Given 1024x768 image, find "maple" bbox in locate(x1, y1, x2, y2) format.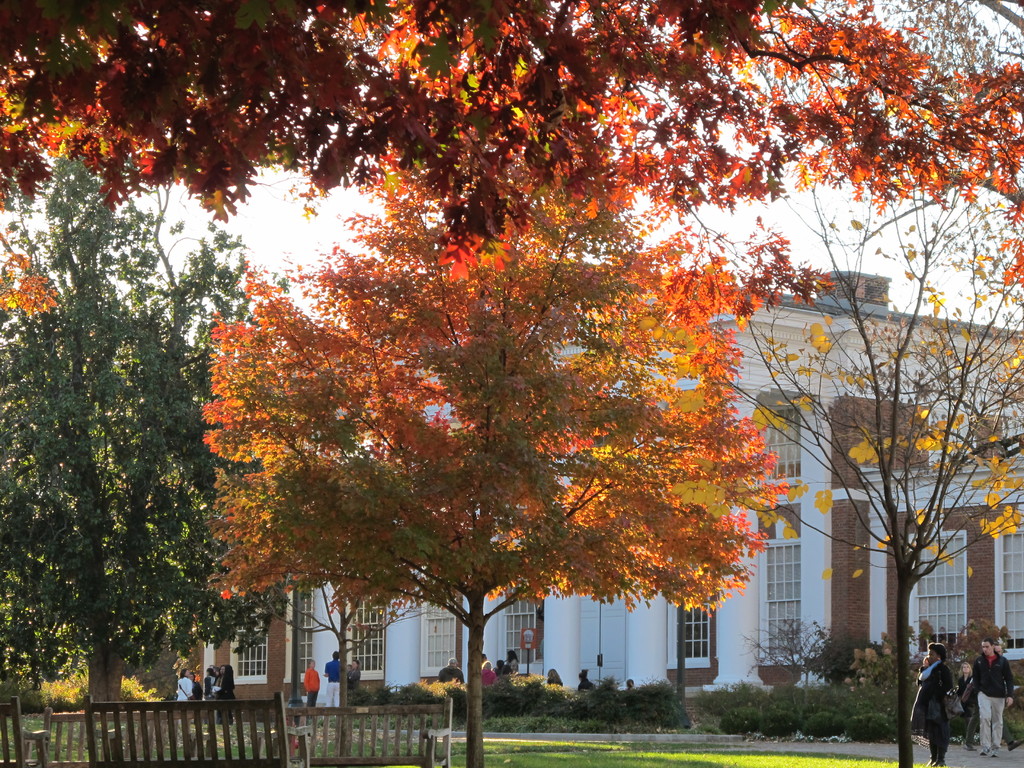
locate(716, 184, 1023, 766).
